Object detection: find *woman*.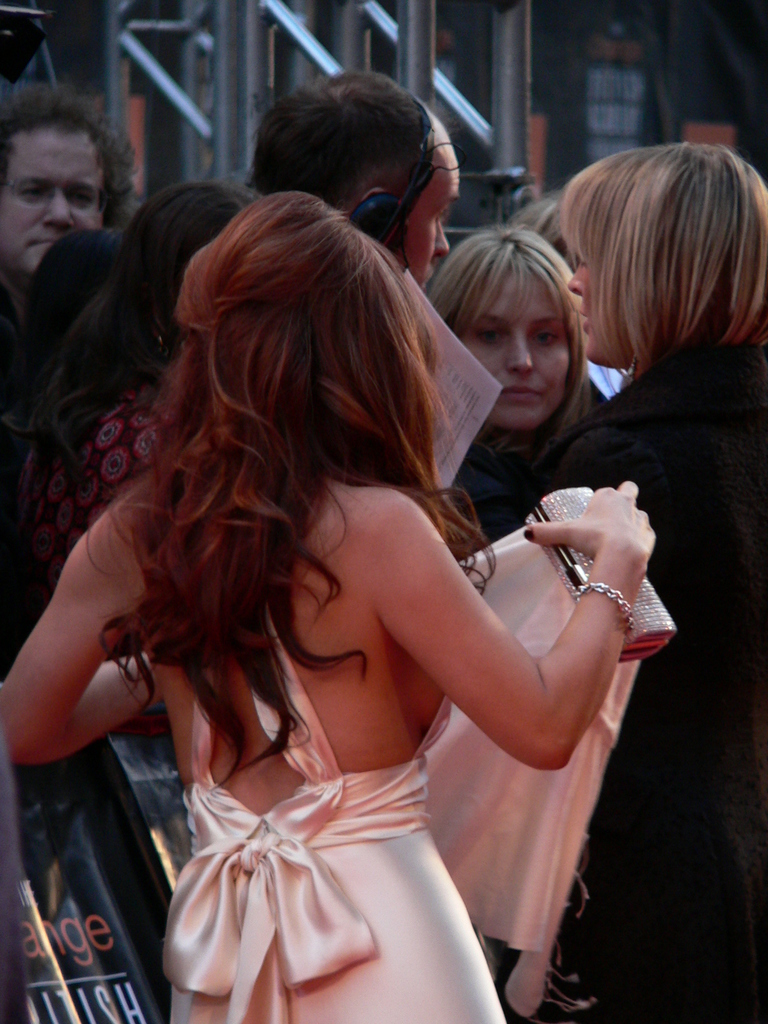
x1=510 y1=147 x2=767 y2=1023.
